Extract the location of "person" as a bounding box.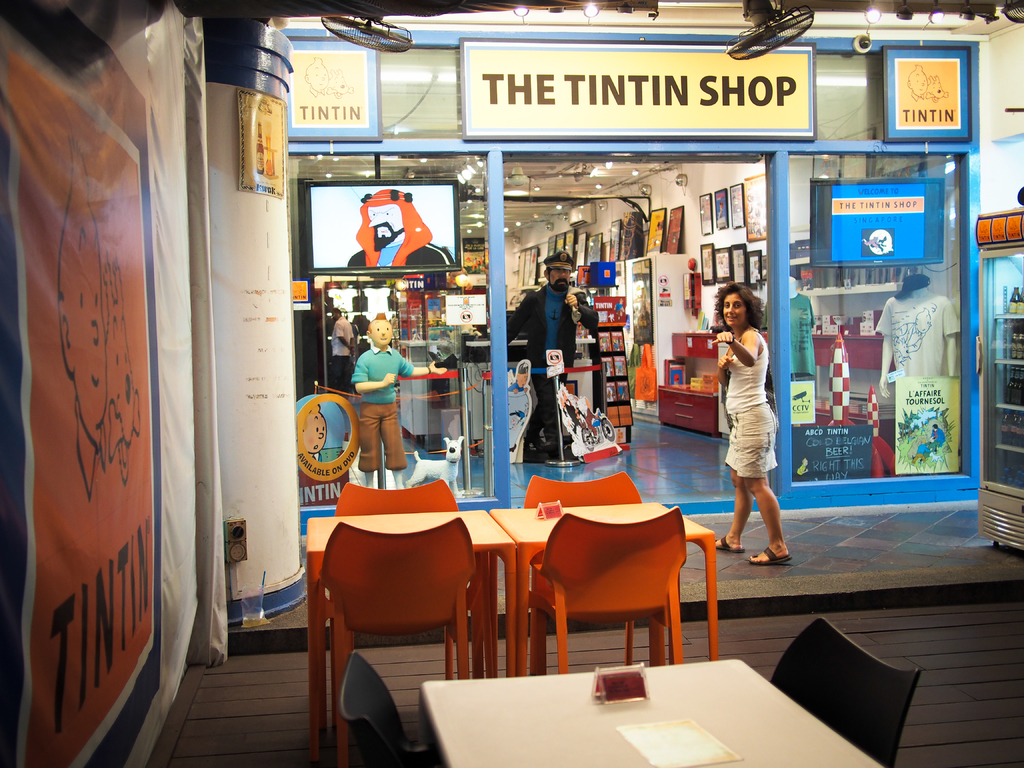
box=[508, 249, 598, 458].
